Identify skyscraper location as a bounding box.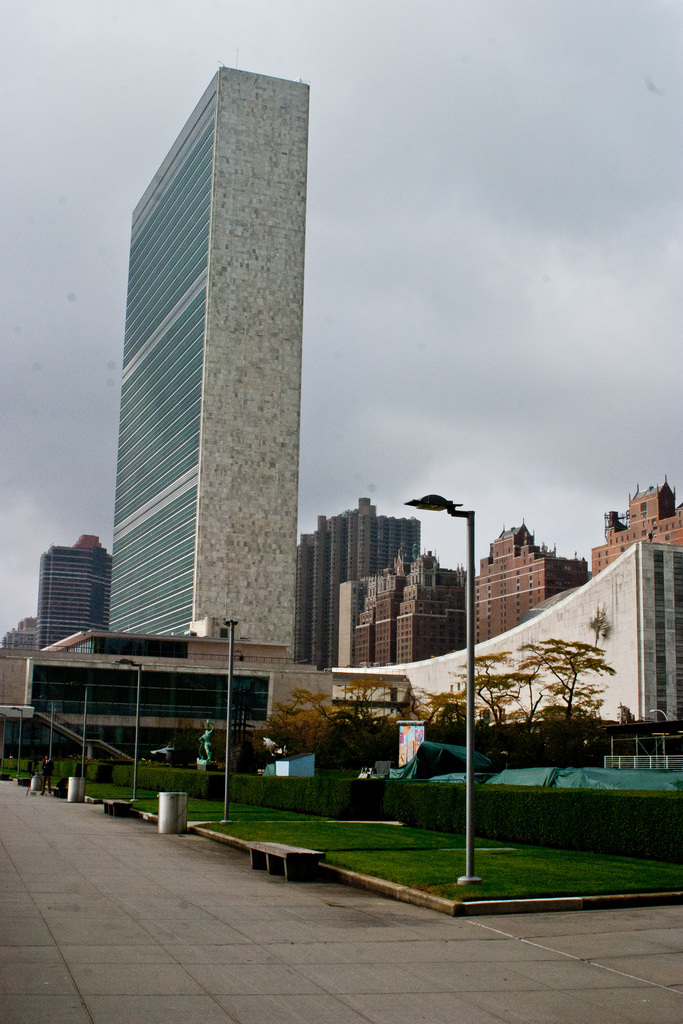
x1=93 y1=52 x2=333 y2=684.
